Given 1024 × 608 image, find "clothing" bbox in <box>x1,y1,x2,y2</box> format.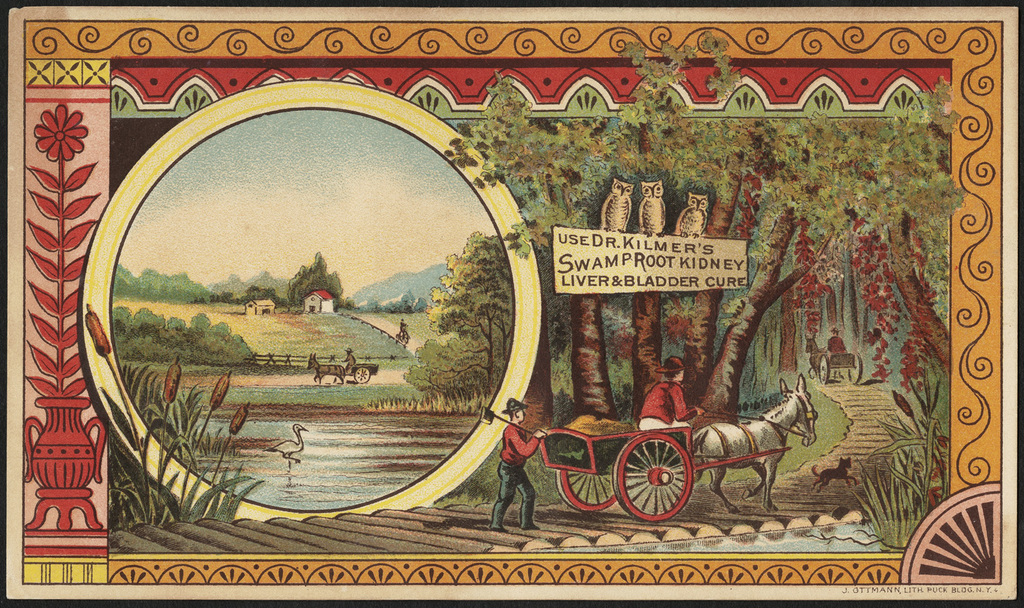
<box>494,431,549,525</box>.
